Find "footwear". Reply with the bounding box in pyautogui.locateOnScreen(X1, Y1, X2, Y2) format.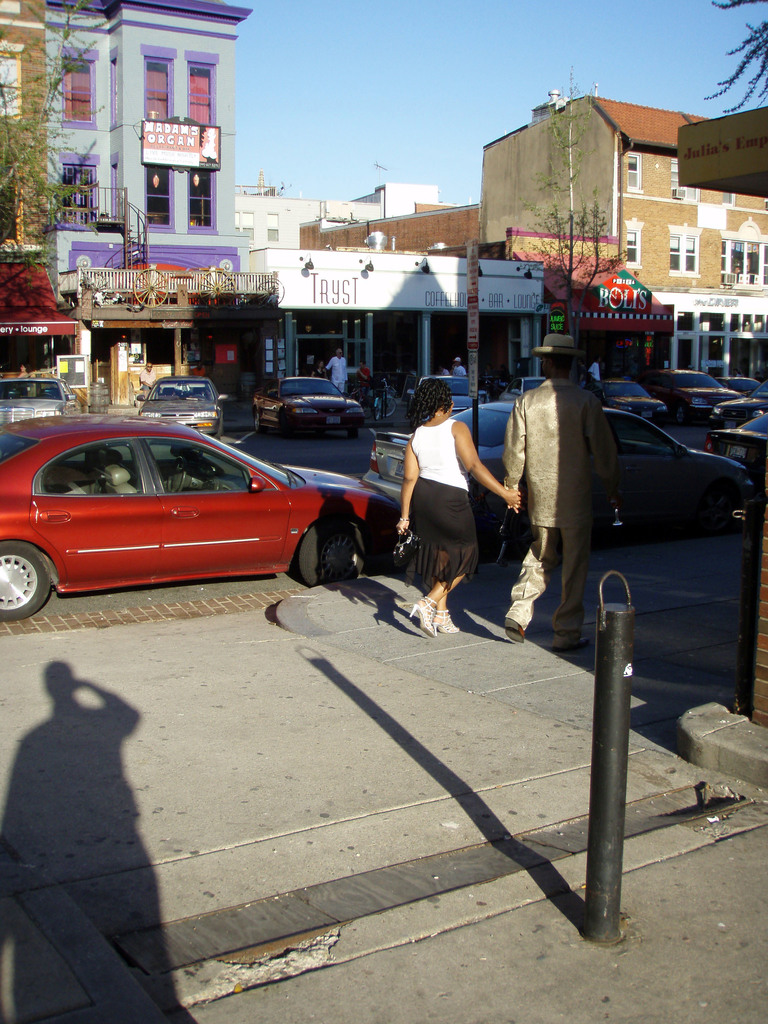
pyautogui.locateOnScreen(434, 609, 462, 630).
